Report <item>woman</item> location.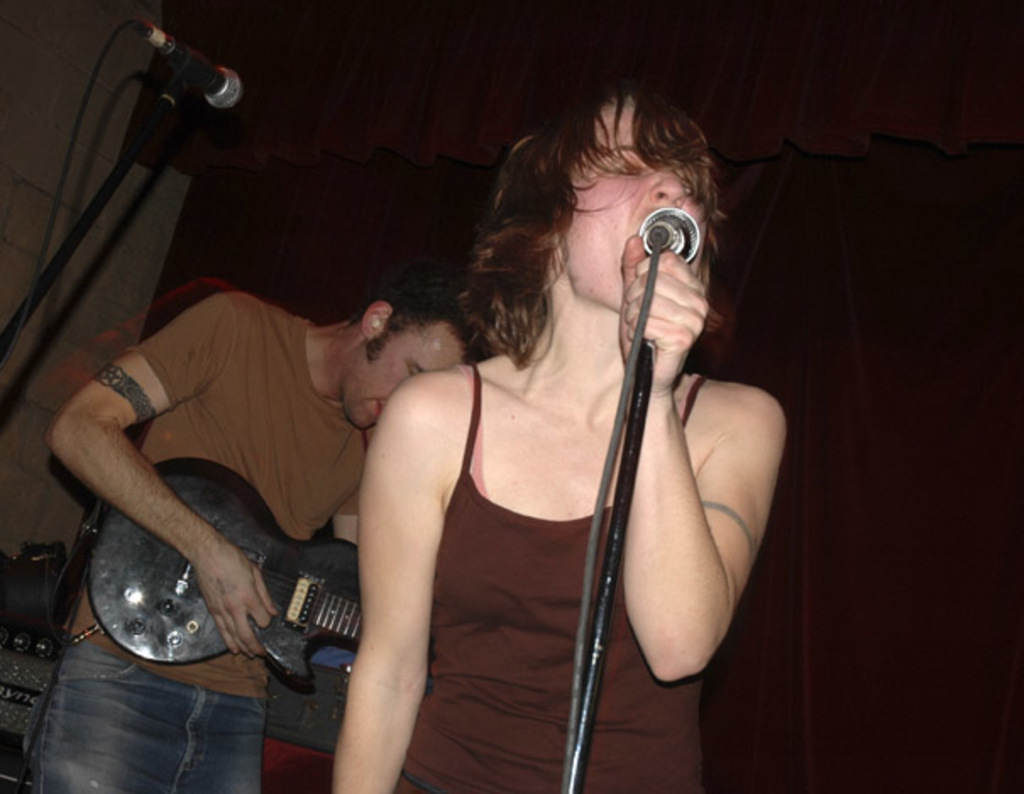
Report: (322, 93, 780, 786).
